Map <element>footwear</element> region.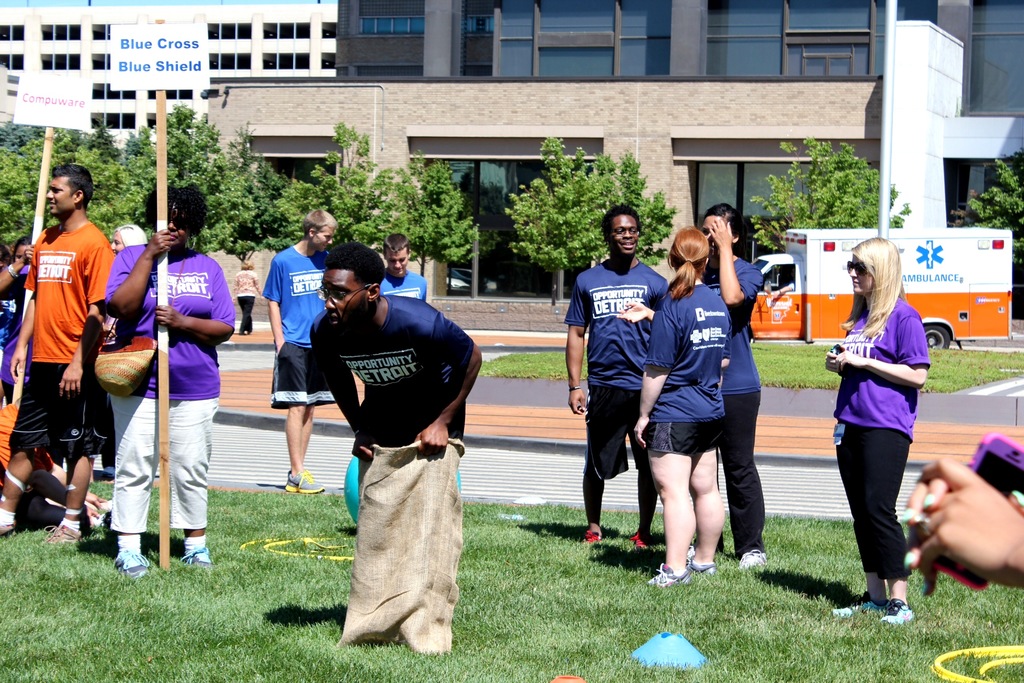
Mapped to (x1=113, y1=550, x2=156, y2=587).
